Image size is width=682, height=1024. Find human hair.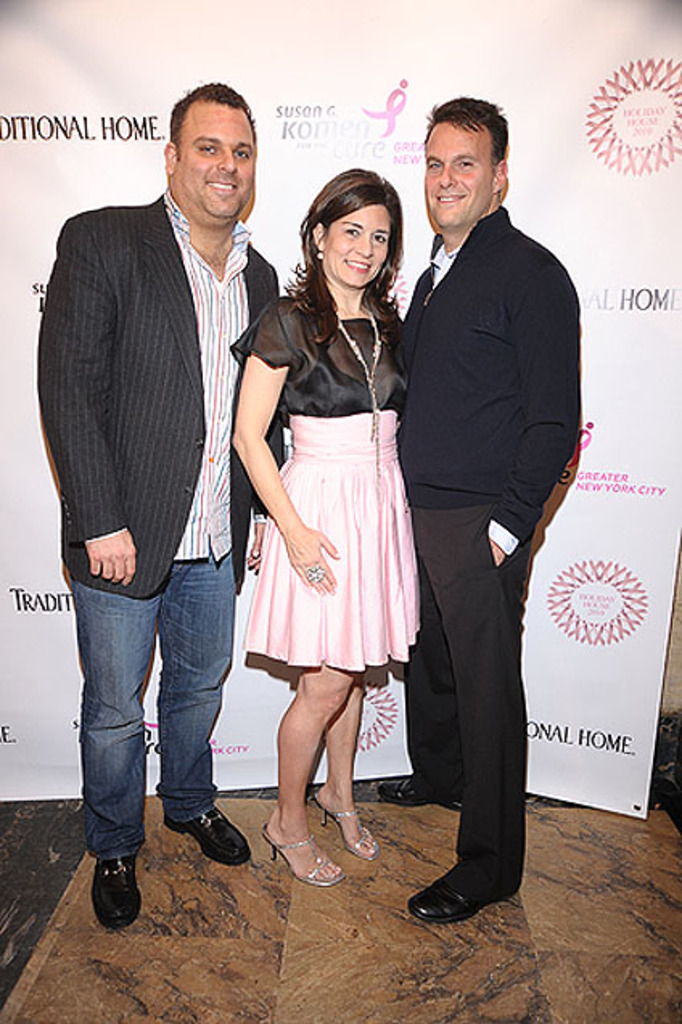
rect(166, 85, 257, 153).
